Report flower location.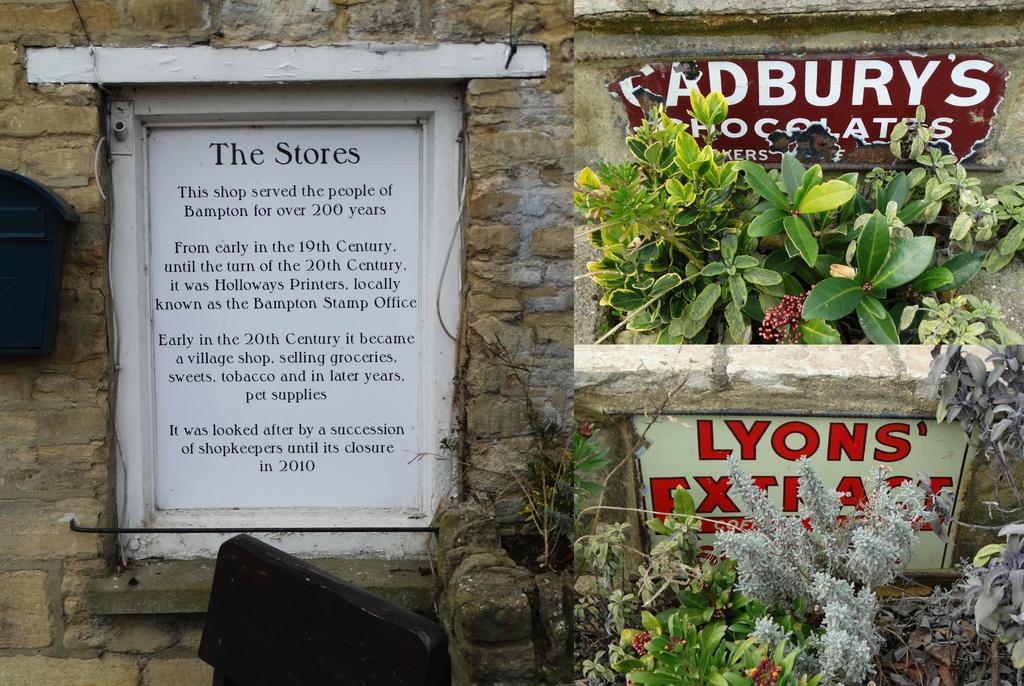
Report: rect(760, 293, 810, 344).
